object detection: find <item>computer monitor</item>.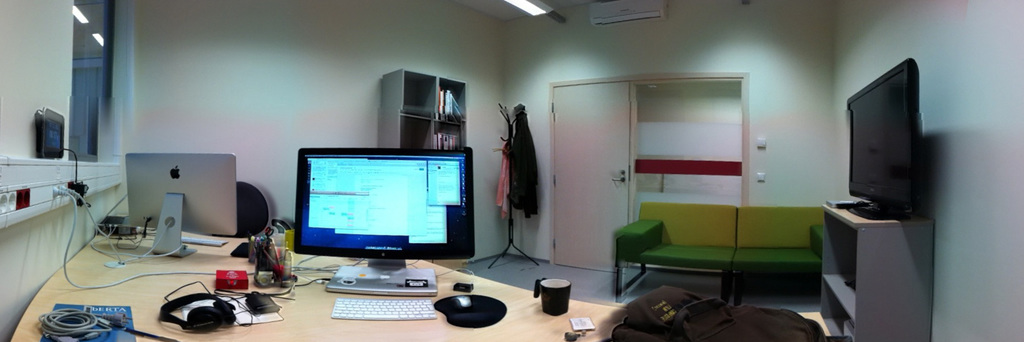
bbox=(289, 144, 479, 302).
